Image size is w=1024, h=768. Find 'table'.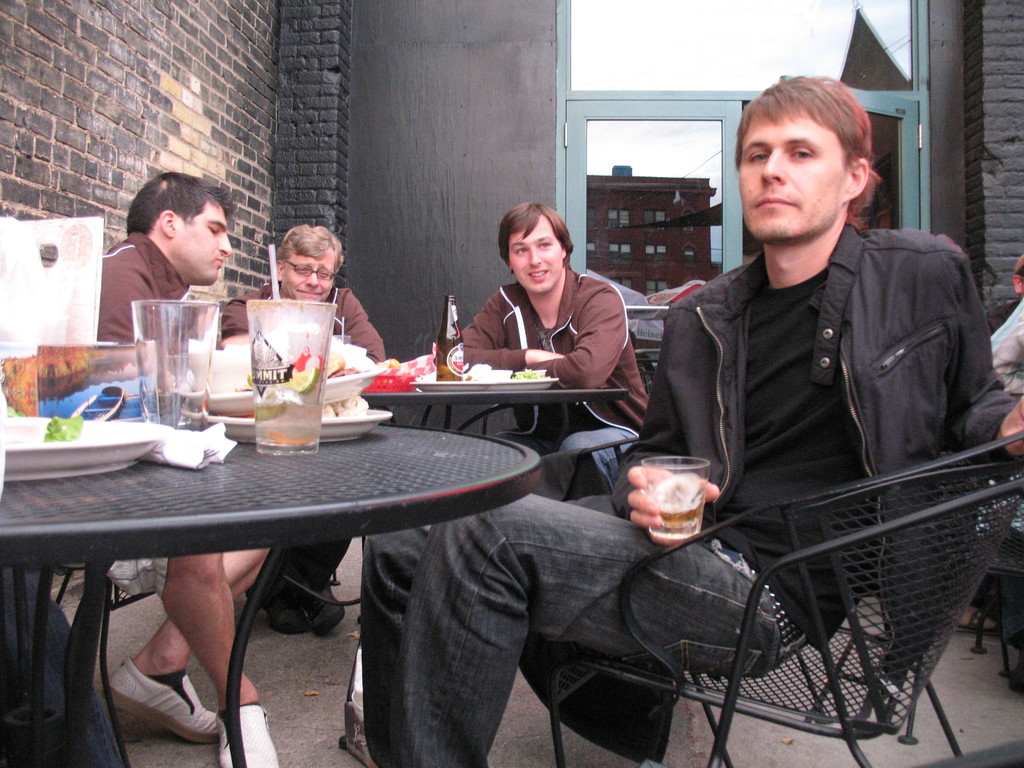
bbox=[359, 390, 631, 437].
